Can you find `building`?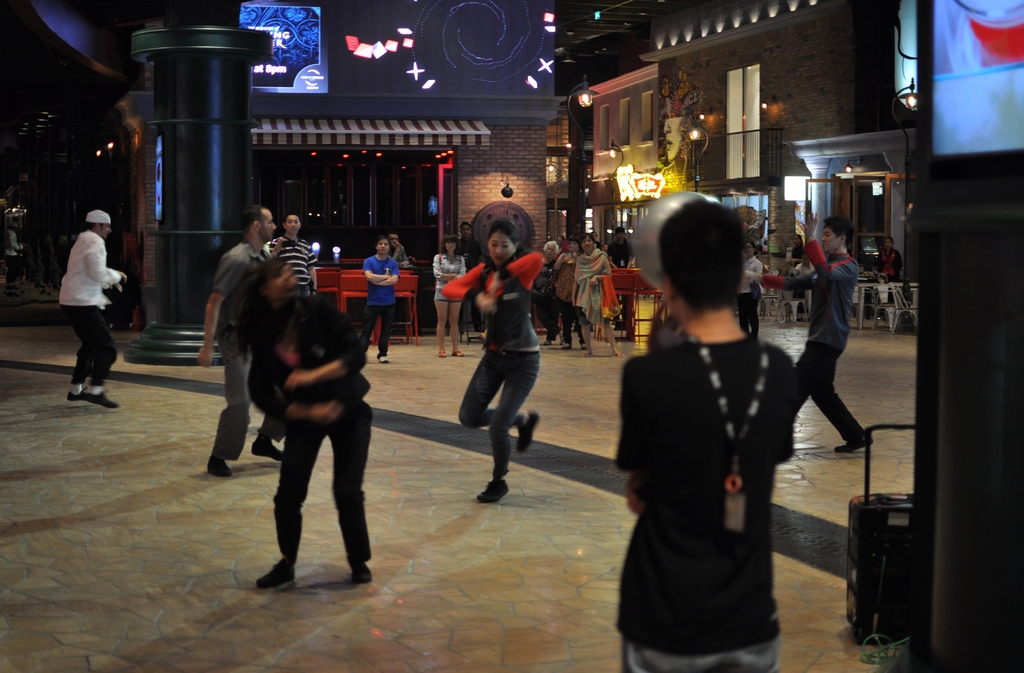
Yes, bounding box: (26,0,557,334).
